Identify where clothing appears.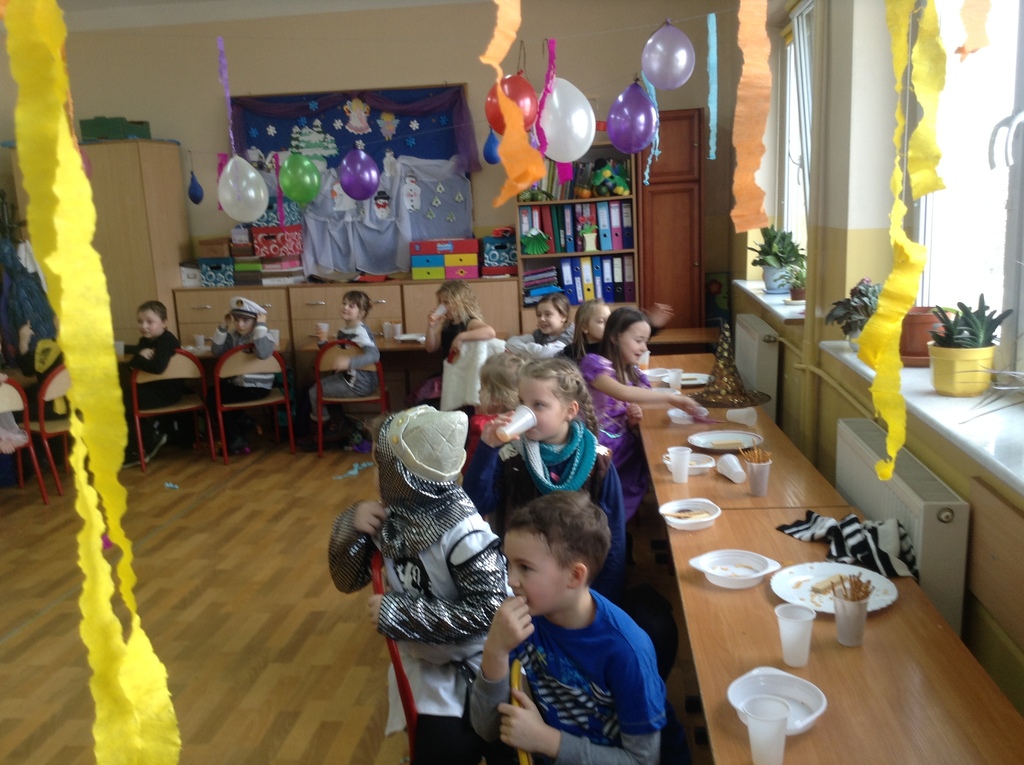
Appears at [left=13, top=340, right=77, bottom=426].
